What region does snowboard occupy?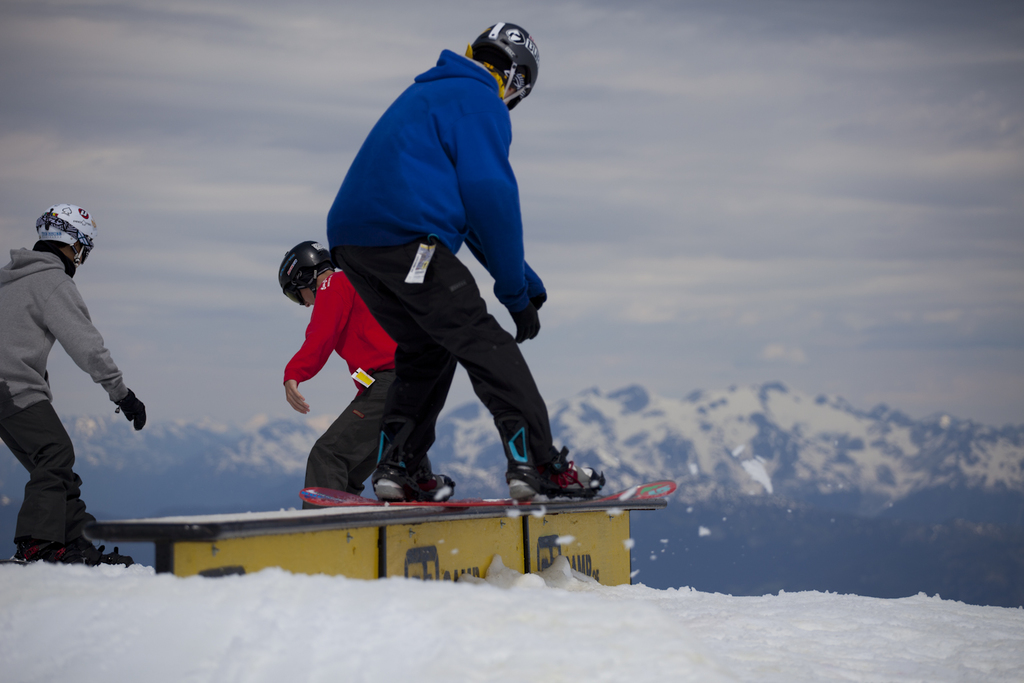
296 418 678 509.
